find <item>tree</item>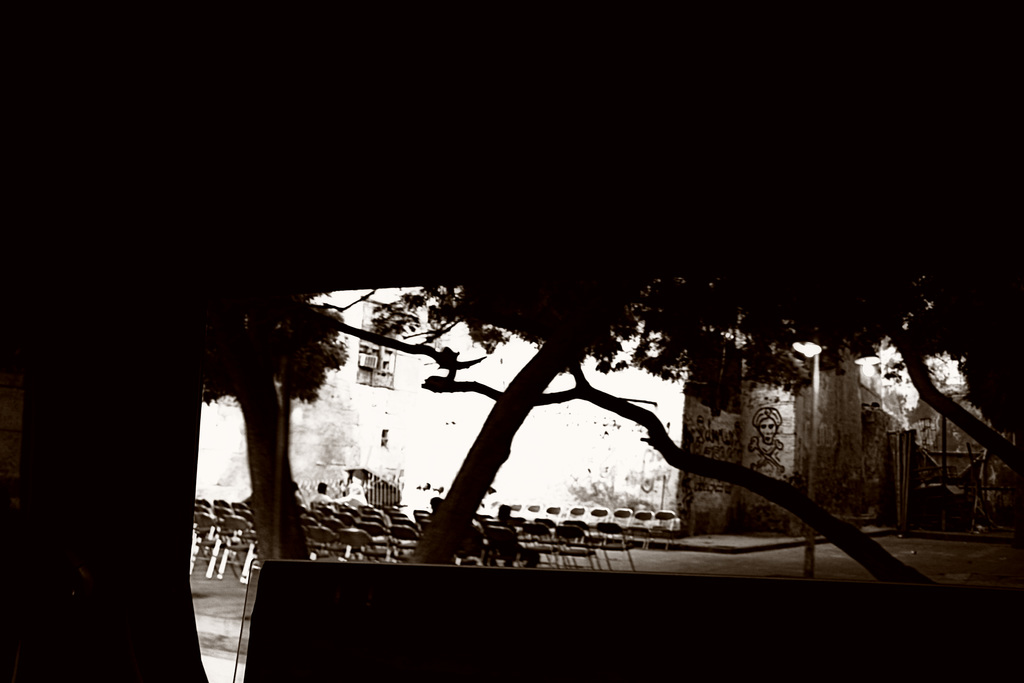
{"x1": 819, "y1": 263, "x2": 1023, "y2": 473}
